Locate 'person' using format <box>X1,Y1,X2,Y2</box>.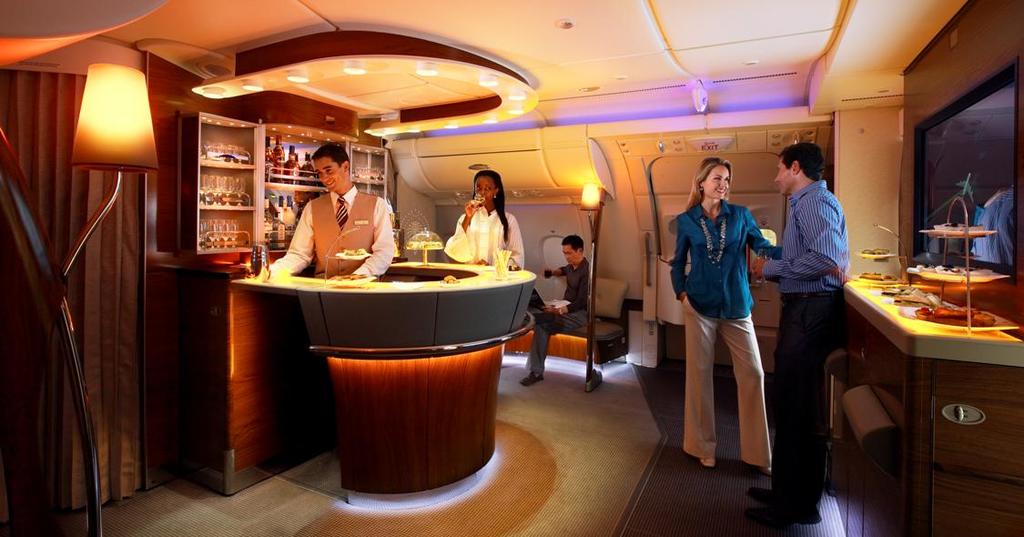
<box>459,179,515,281</box>.
